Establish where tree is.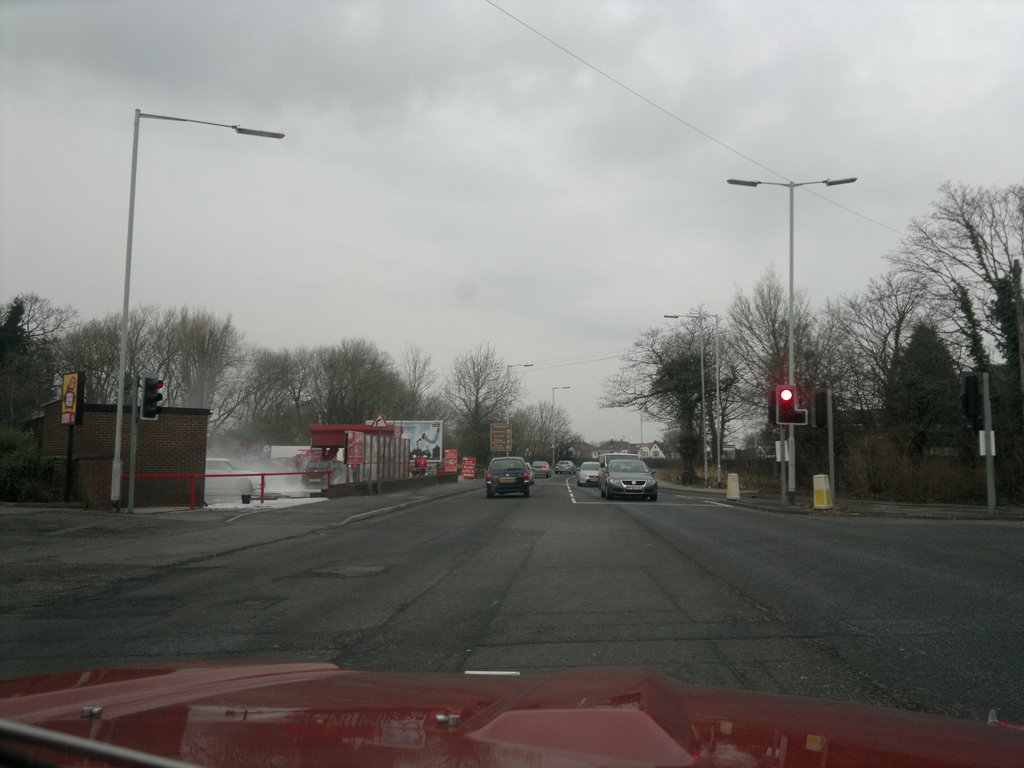
Established at (396,344,449,440).
